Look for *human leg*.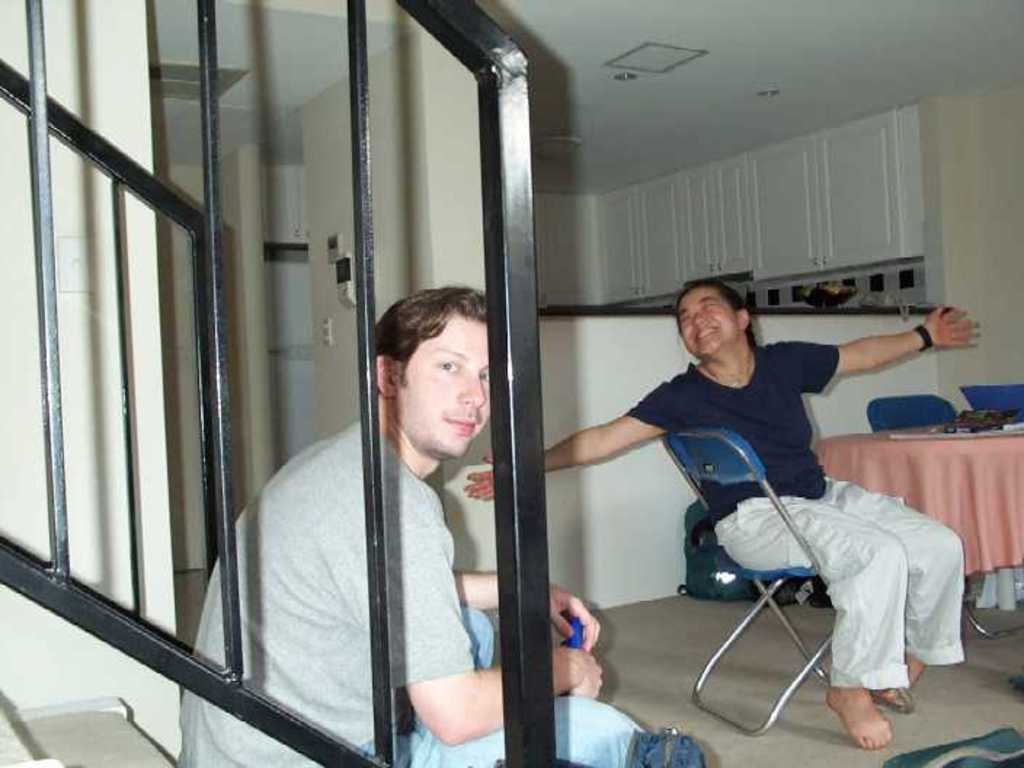
Found: left=460, top=609, right=489, bottom=671.
